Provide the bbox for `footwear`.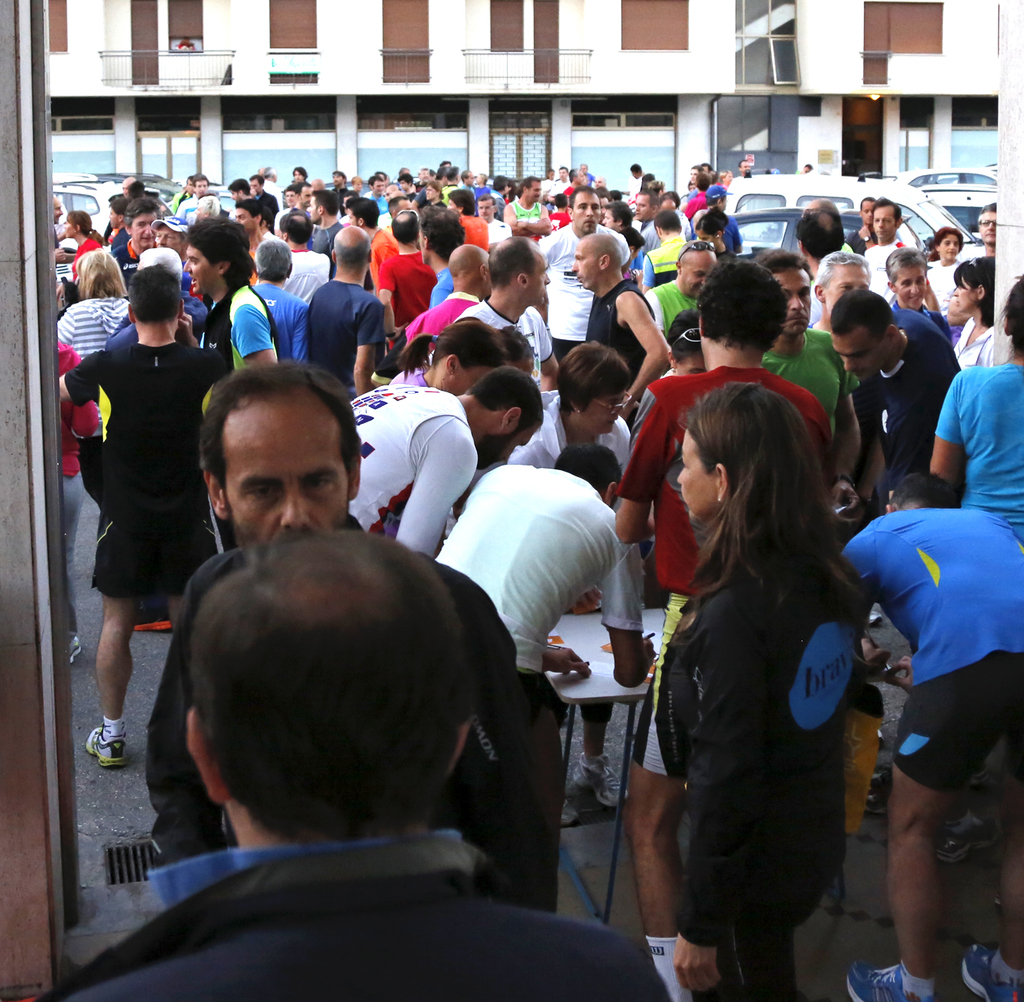
{"x1": 970, "y1": 947, "x2": 1019, "y2": 1001}.
